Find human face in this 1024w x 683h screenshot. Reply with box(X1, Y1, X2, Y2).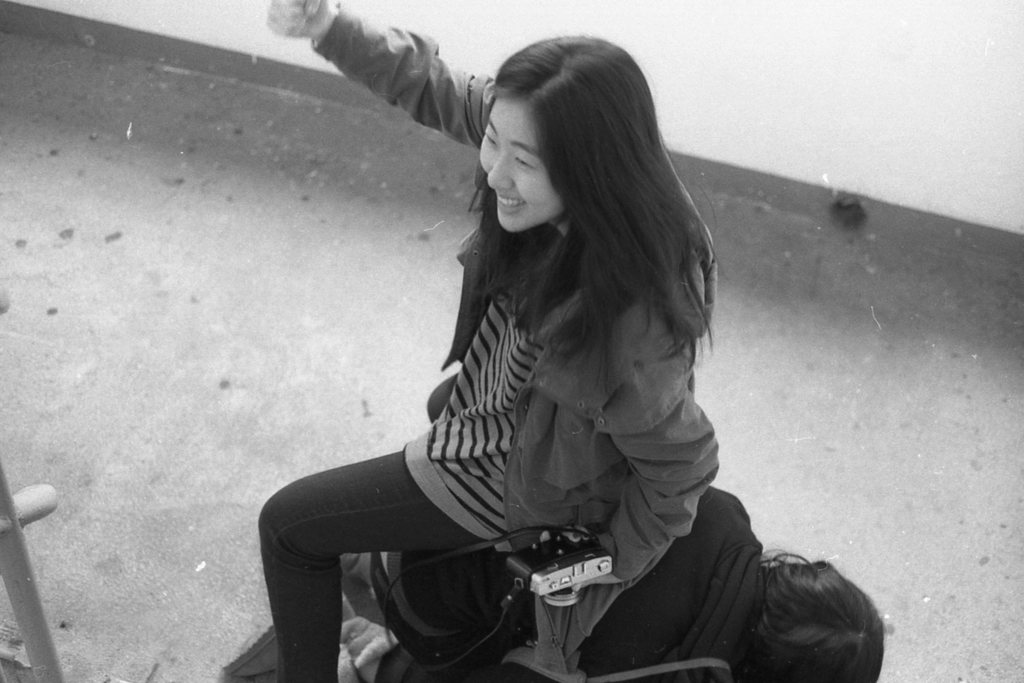
box(480, 90, 561, 227).
